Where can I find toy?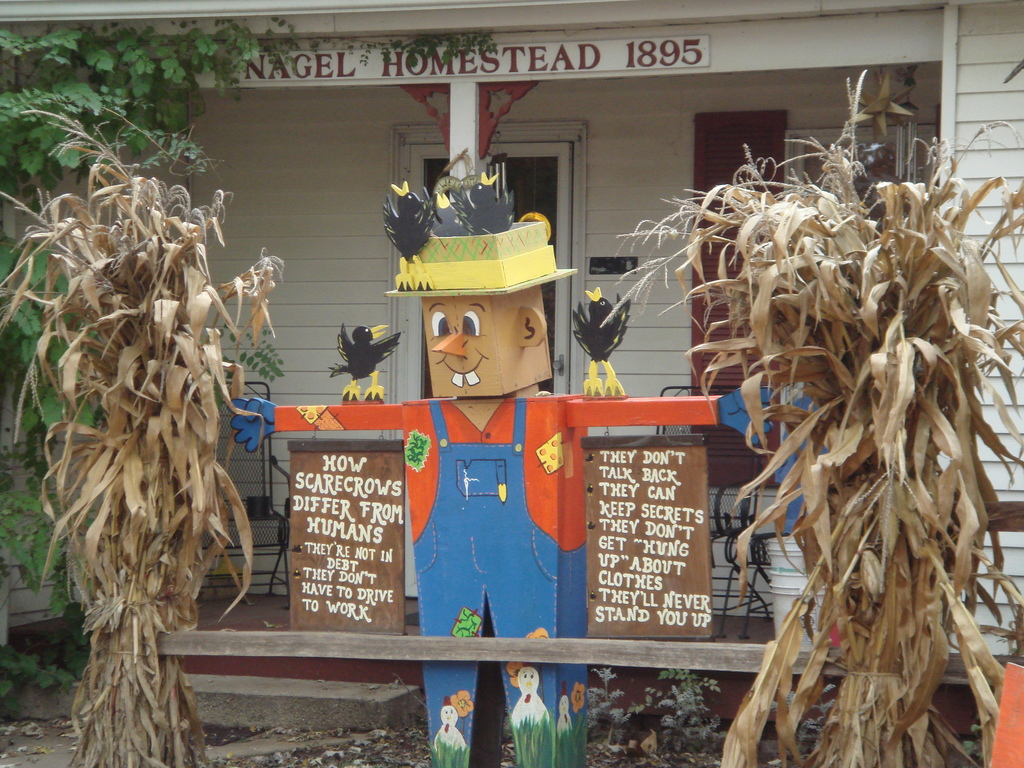
You can find it at pyautogui.locateOnScreen(323, 323, 404, 406).
